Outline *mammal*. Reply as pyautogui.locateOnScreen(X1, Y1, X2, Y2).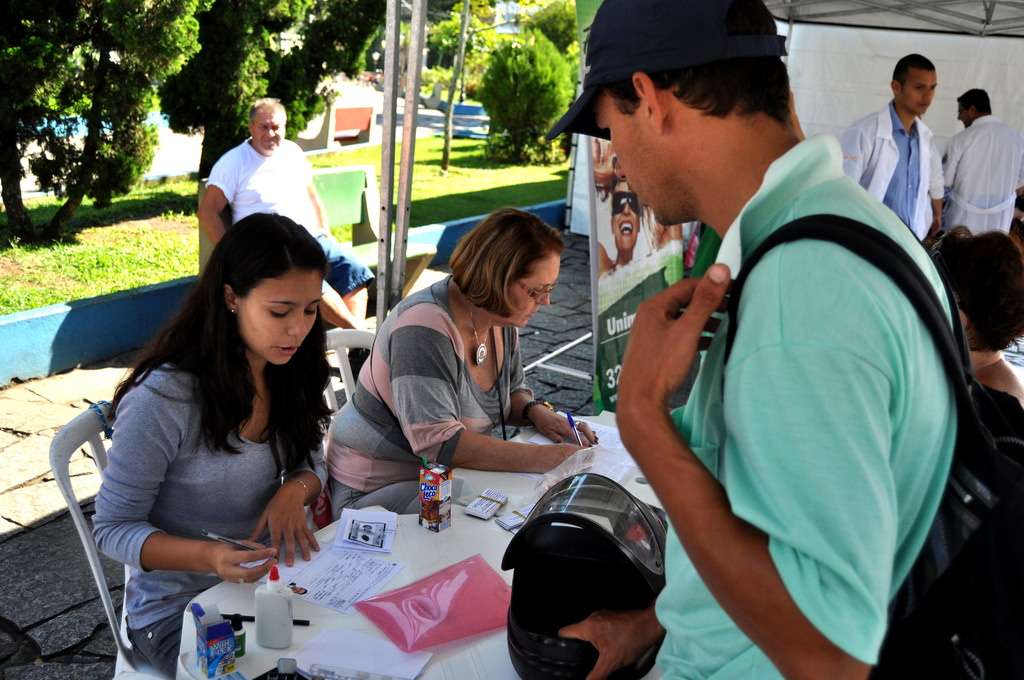
pyautogui.locateOnScreen(86, 193, 376, 671).
